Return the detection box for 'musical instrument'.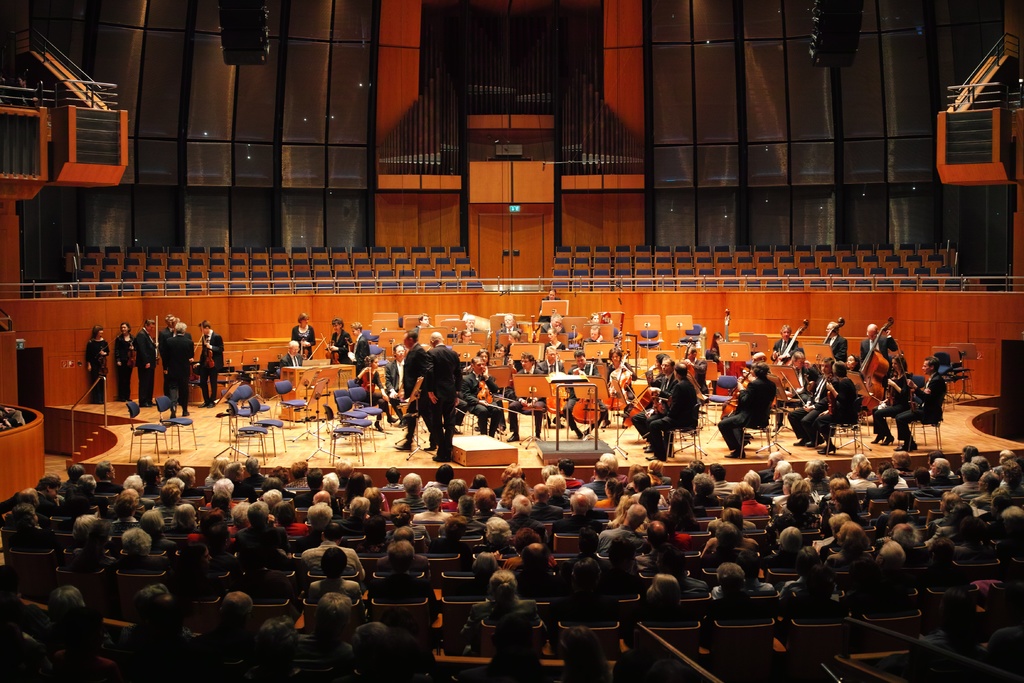
196 322 216 374.
